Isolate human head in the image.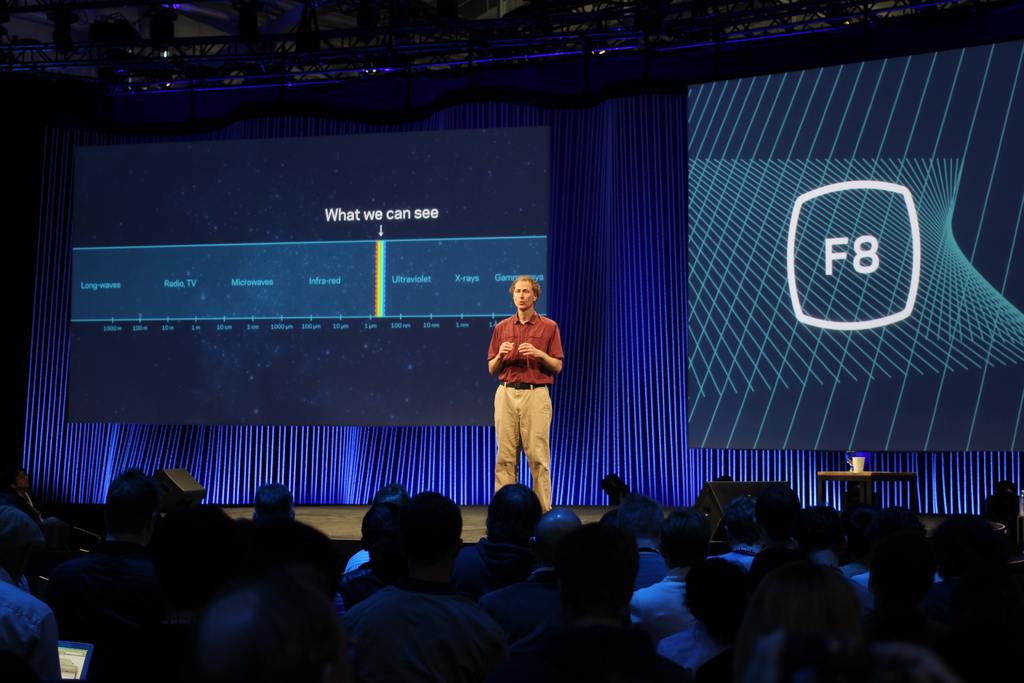
Isolated region: [860, 507, 932, 573].
